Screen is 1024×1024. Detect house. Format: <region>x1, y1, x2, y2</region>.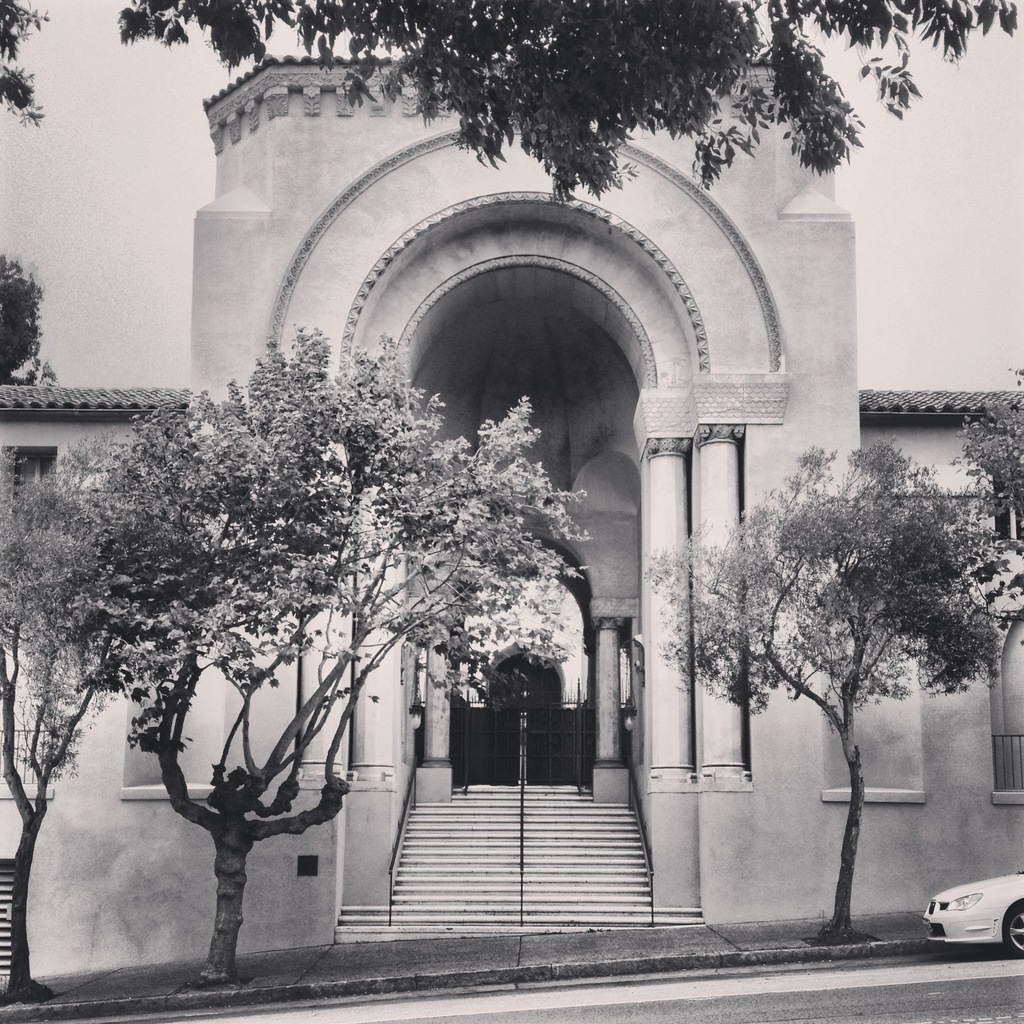
<region>0, 52, 1023, 984</region>.
